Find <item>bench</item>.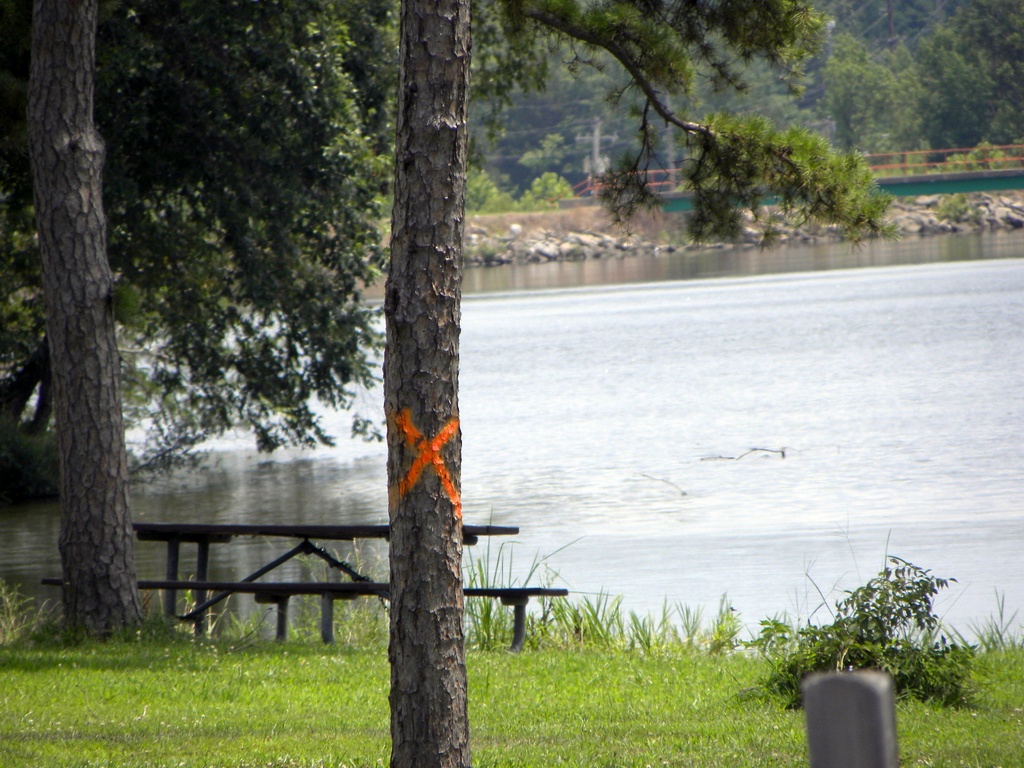
BBox(134, 524, 573, 653).
